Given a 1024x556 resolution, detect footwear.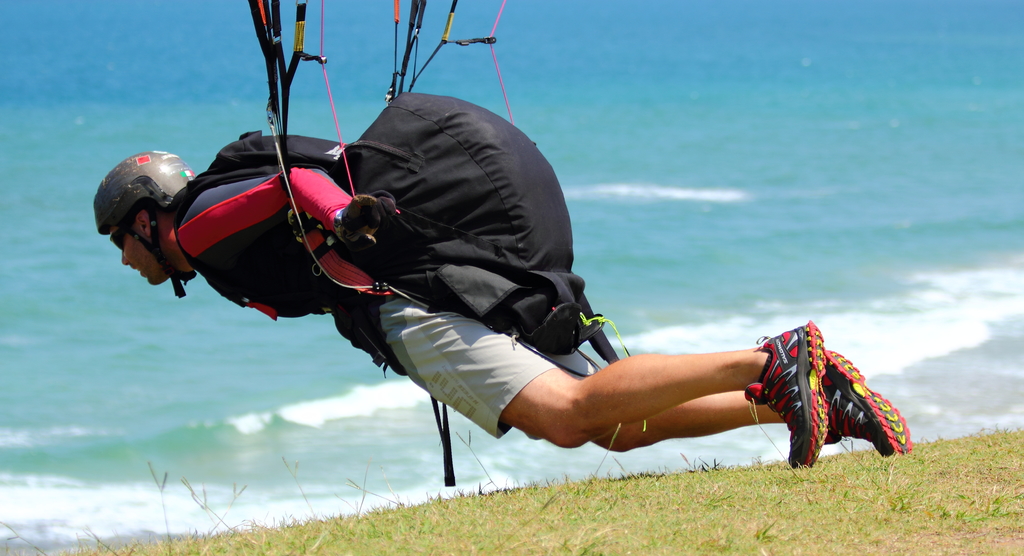
BBox(744, 322, 828, 463).
